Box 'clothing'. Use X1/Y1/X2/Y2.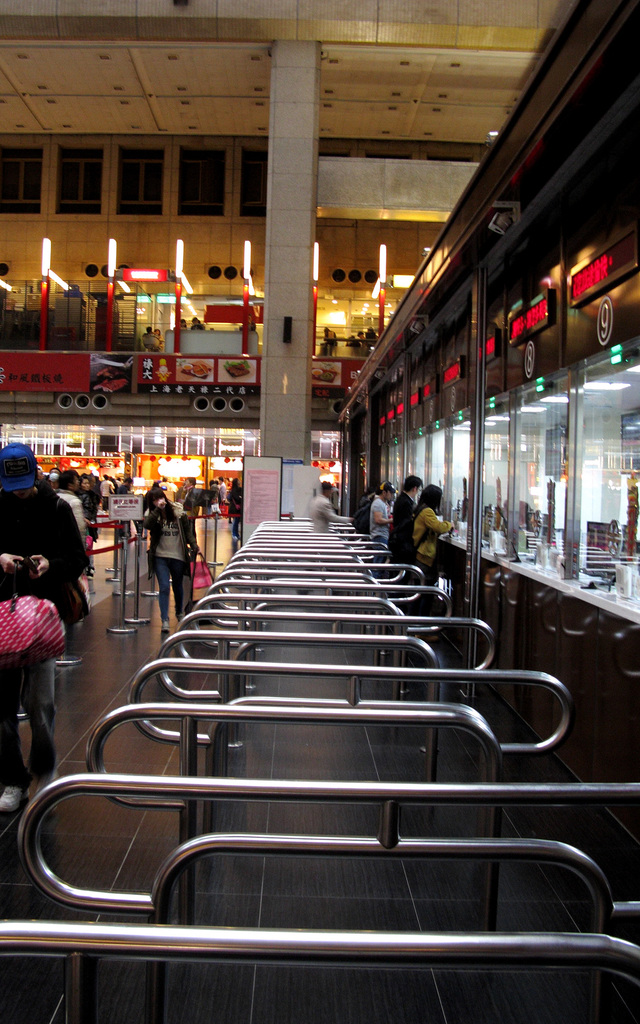
229/488/241/538.
